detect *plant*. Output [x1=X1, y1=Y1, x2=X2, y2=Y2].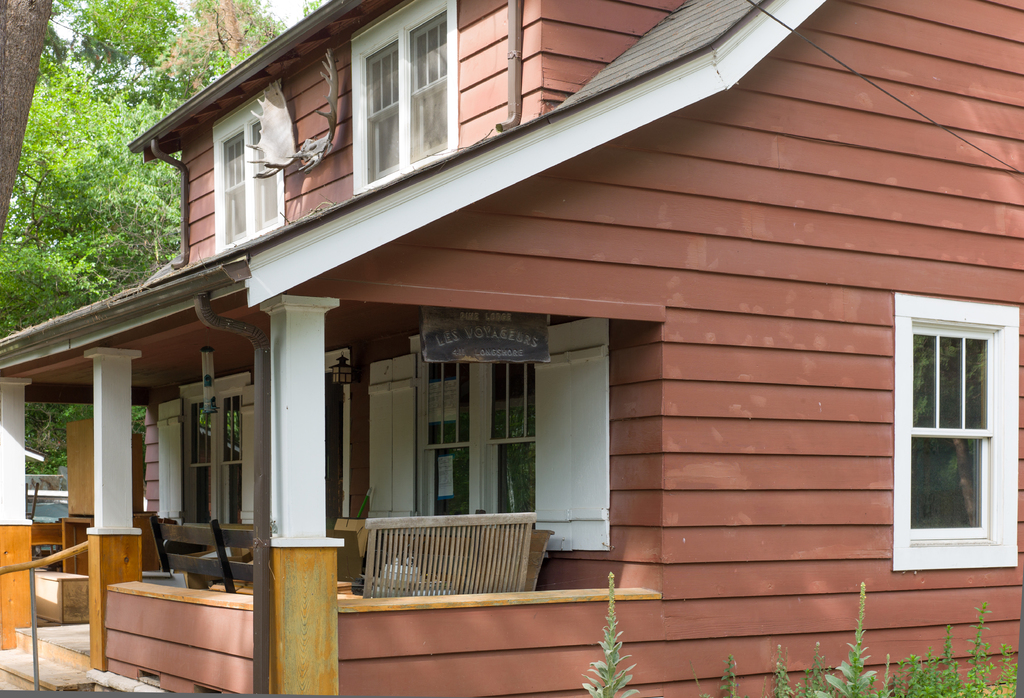
[x1=990, y1=639, x2=1018, y2=697].
